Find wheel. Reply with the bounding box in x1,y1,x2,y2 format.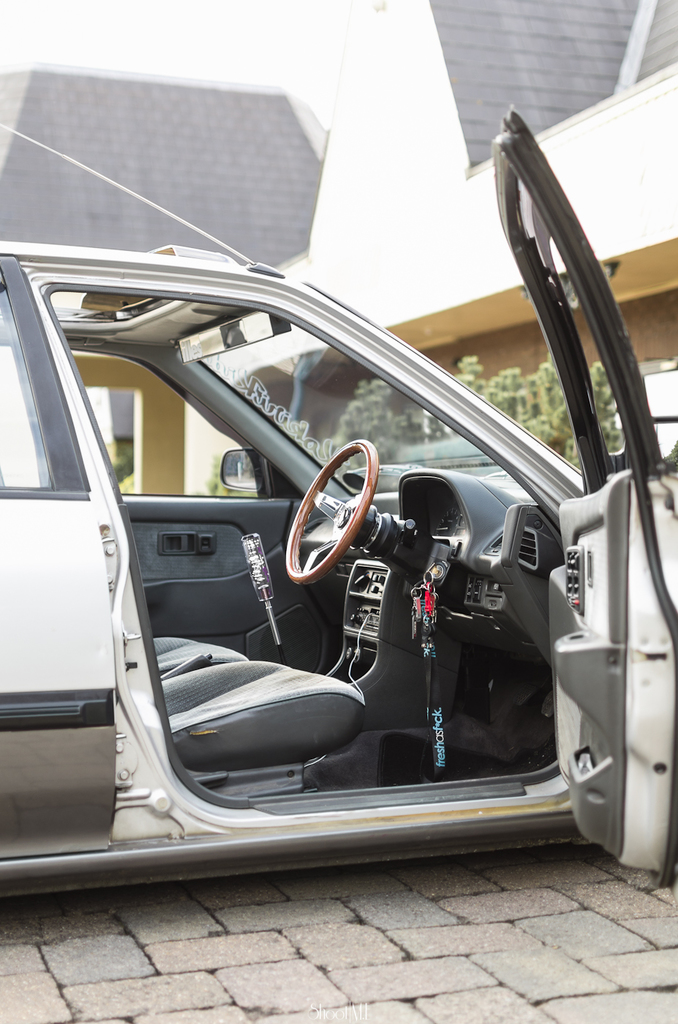
284,451,398,592.
